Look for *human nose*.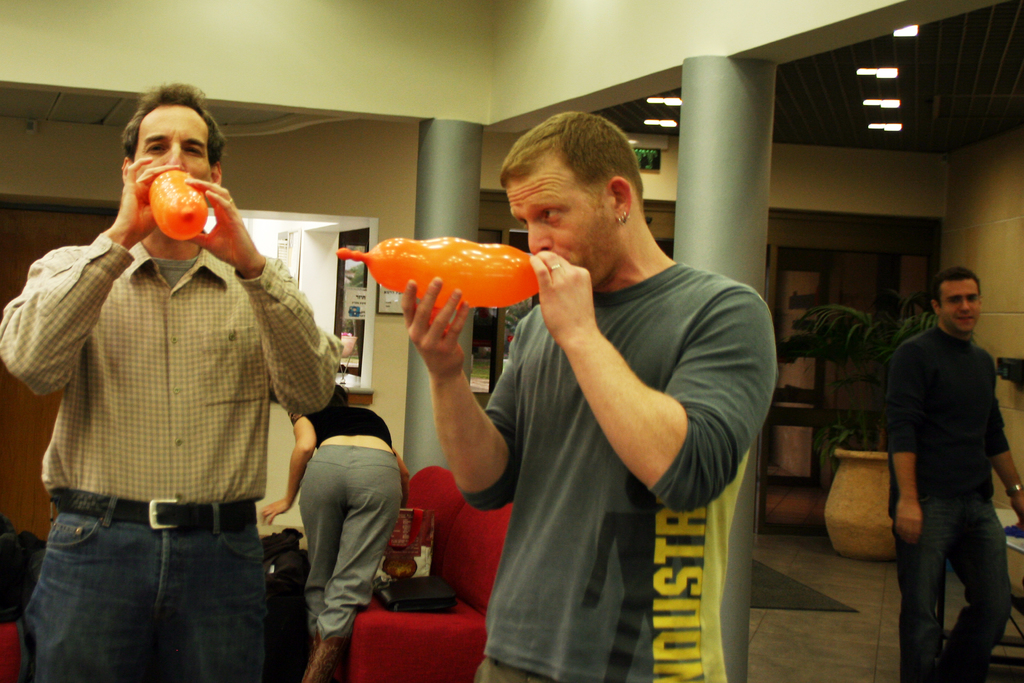
Found: 527,222,551,256.
